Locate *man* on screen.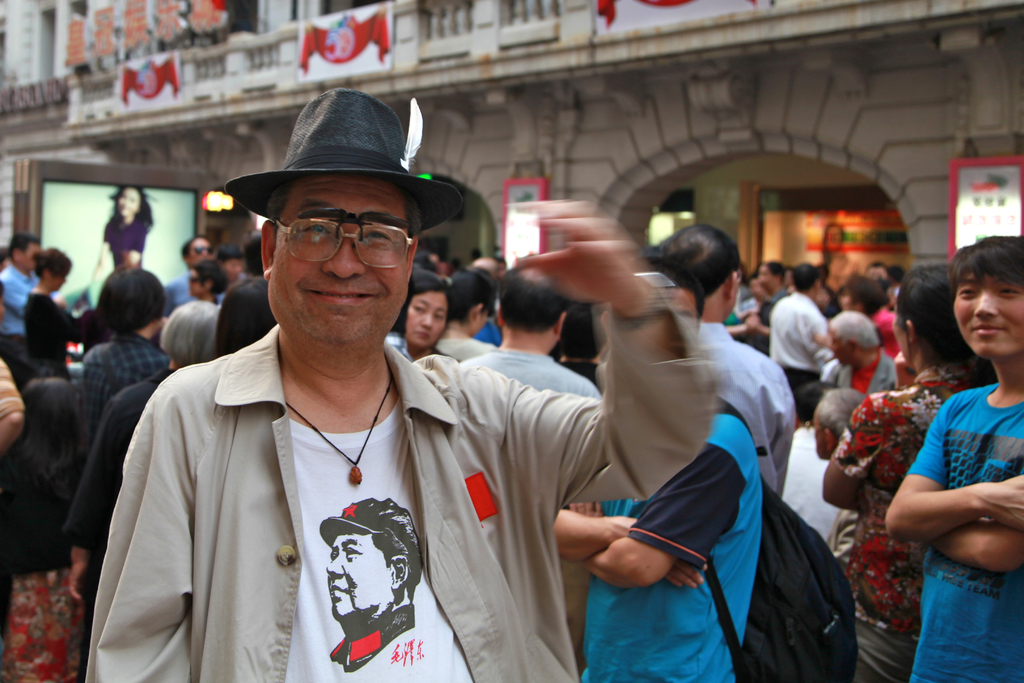
On screen at <bbox>655, 220, 801, 512</bbox>.
